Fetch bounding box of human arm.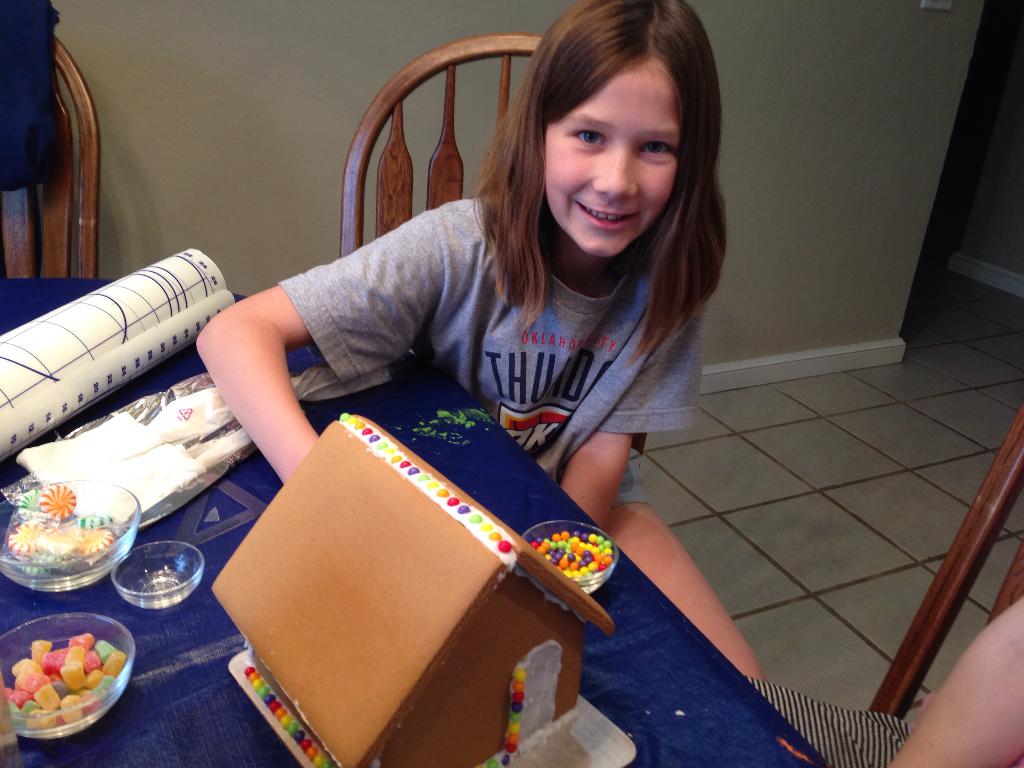
Bbox: select_region(193, 213, 463, 493).
